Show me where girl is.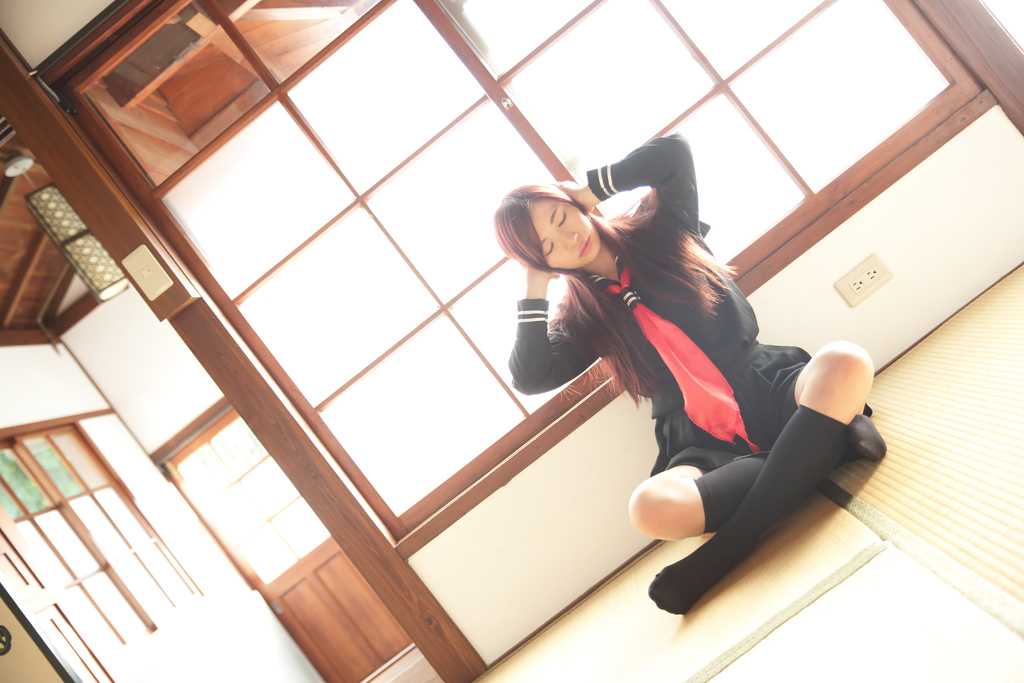
girl is at {"x1": 491, "y1": 136, "x2": 892, "y2": 615}.
